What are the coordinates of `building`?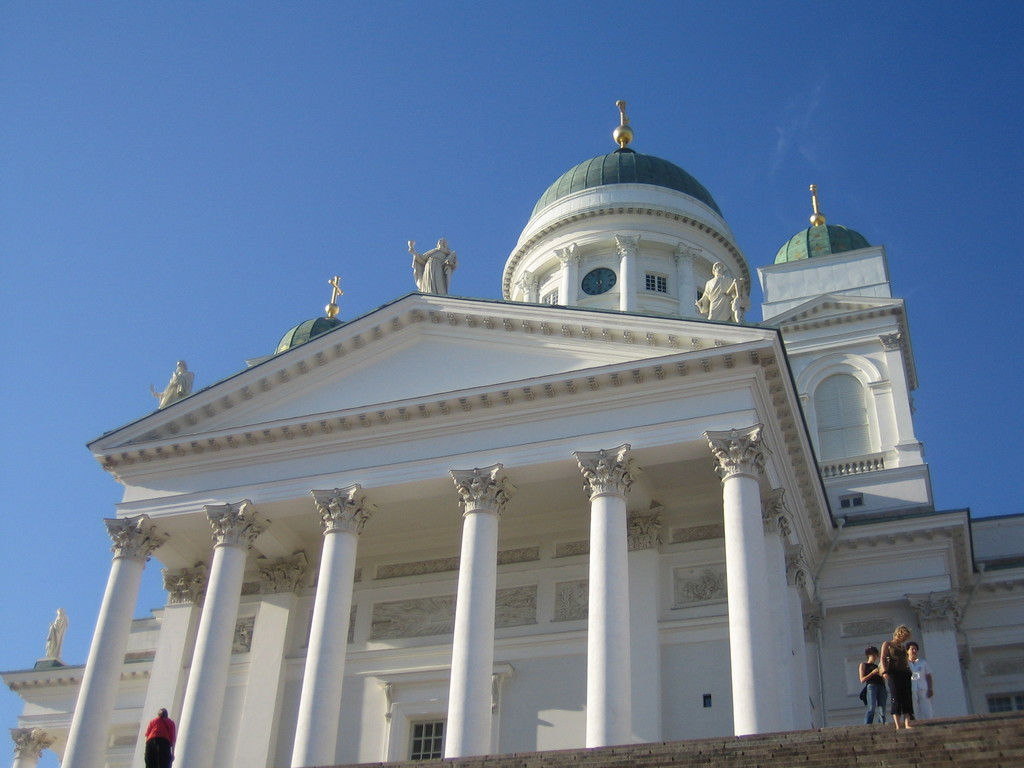
rect(0, 97, 1023, 767).
